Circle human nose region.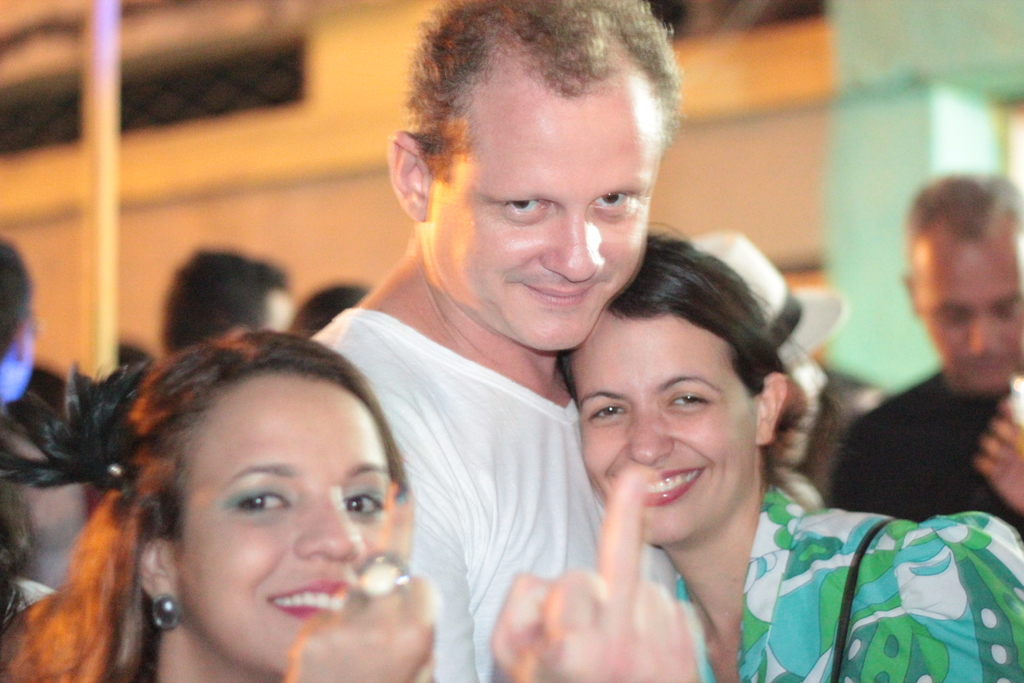
Region: bbox=[542, 198, 616, 277].
